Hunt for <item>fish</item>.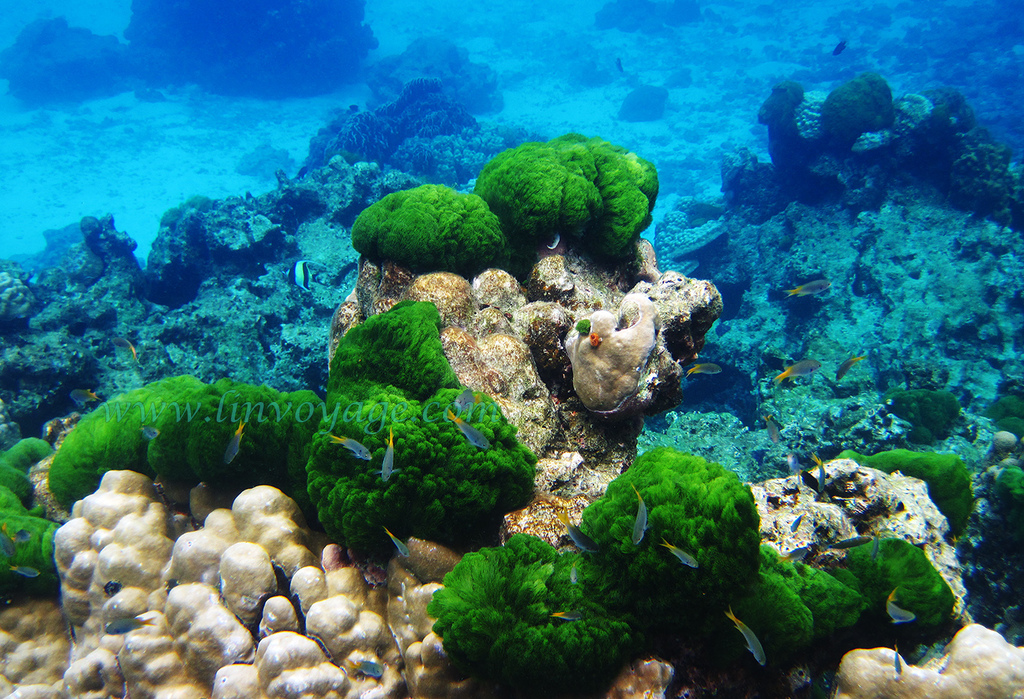
Hunted down at pyautogui.locateOnScreen(283, 260, 320, 293).
